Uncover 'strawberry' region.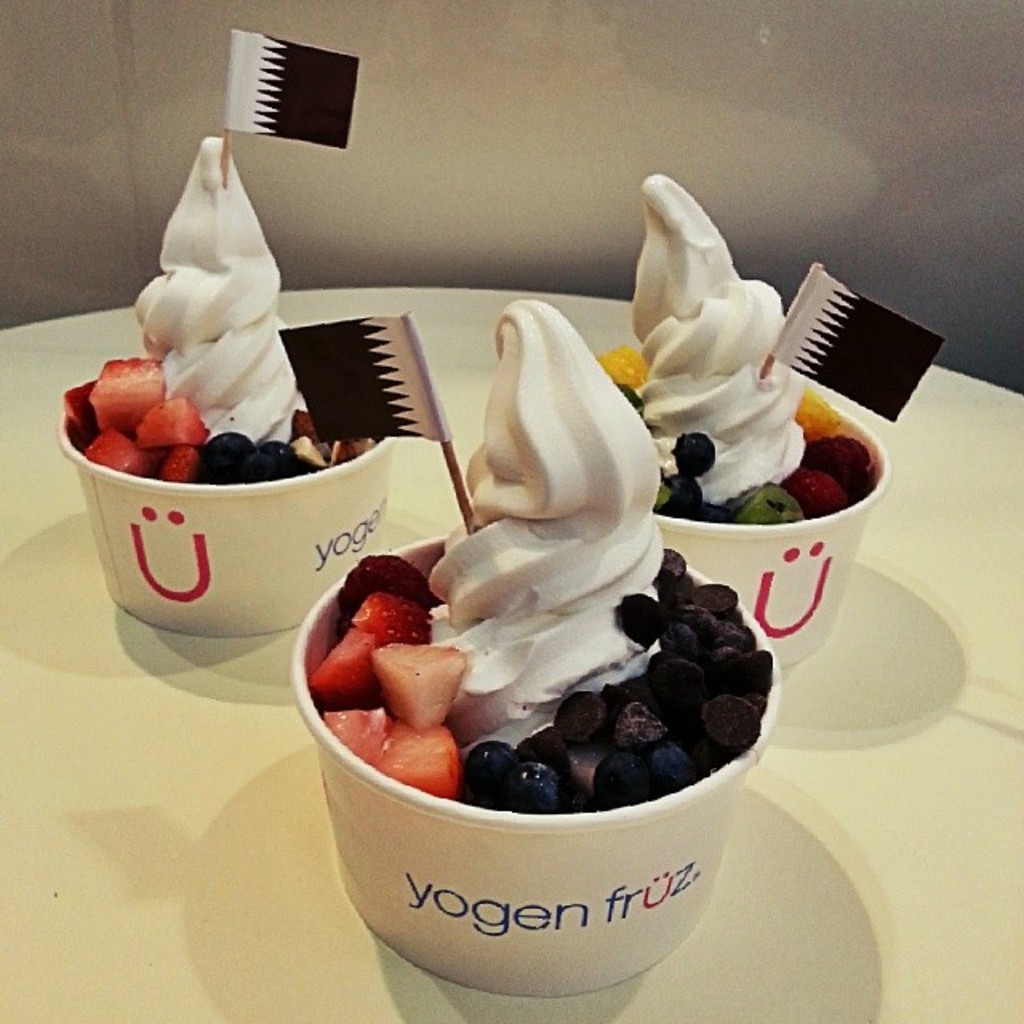
Uncovered: l=93, t=357, r=166, b=426.
